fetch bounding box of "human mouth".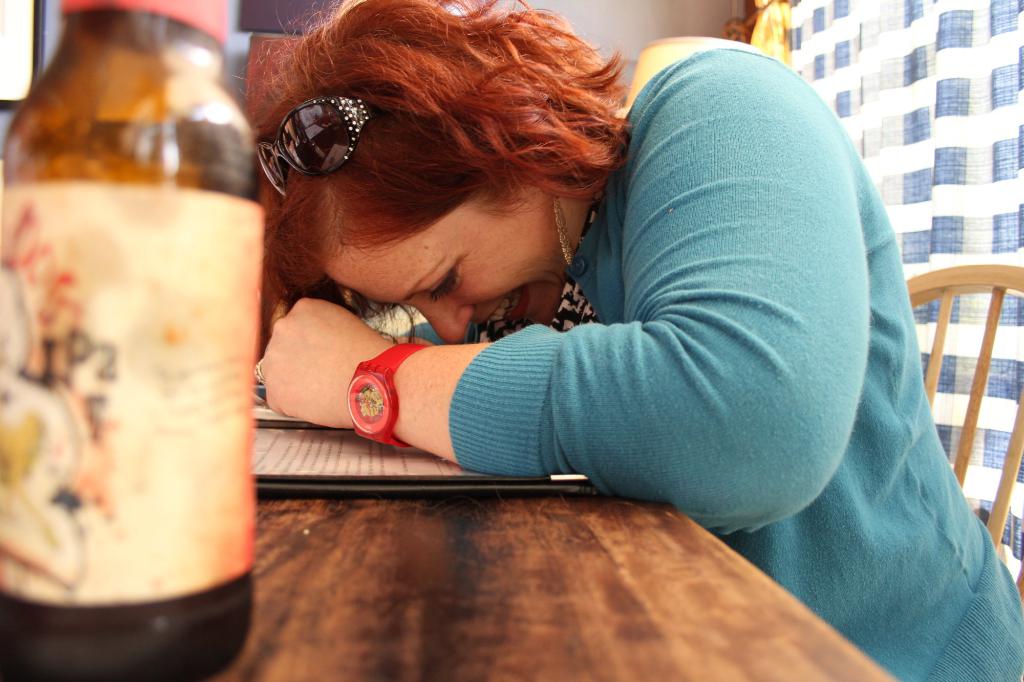
Bbox: 480:285:524:324.
